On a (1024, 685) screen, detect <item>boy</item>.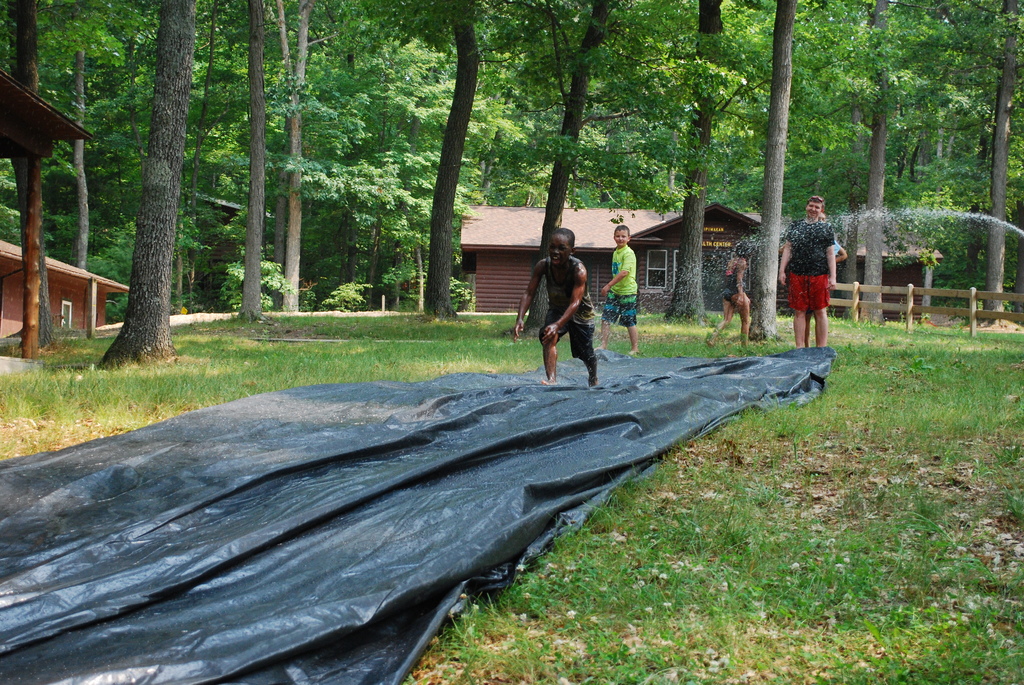
593 221 648 351.
